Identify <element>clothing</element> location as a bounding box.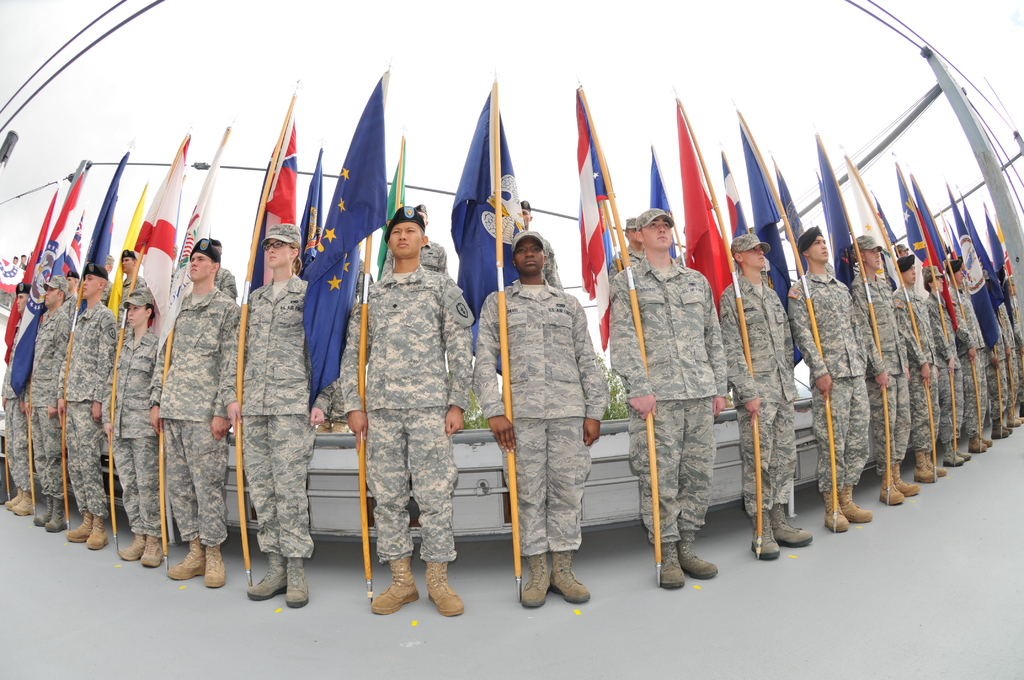
[609,218,724,581].
